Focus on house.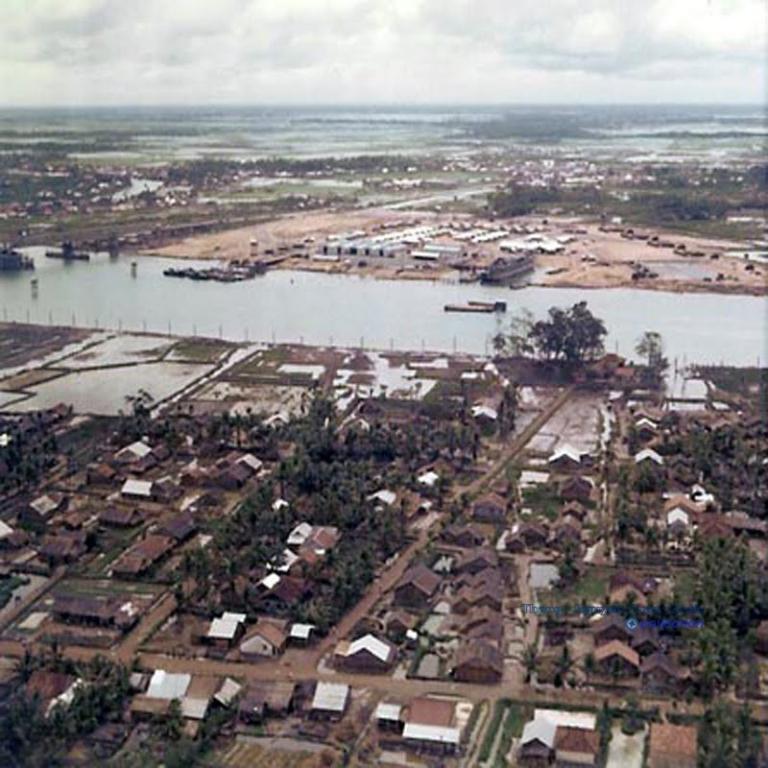
Focused at locate(179, 689, 208, 721).
